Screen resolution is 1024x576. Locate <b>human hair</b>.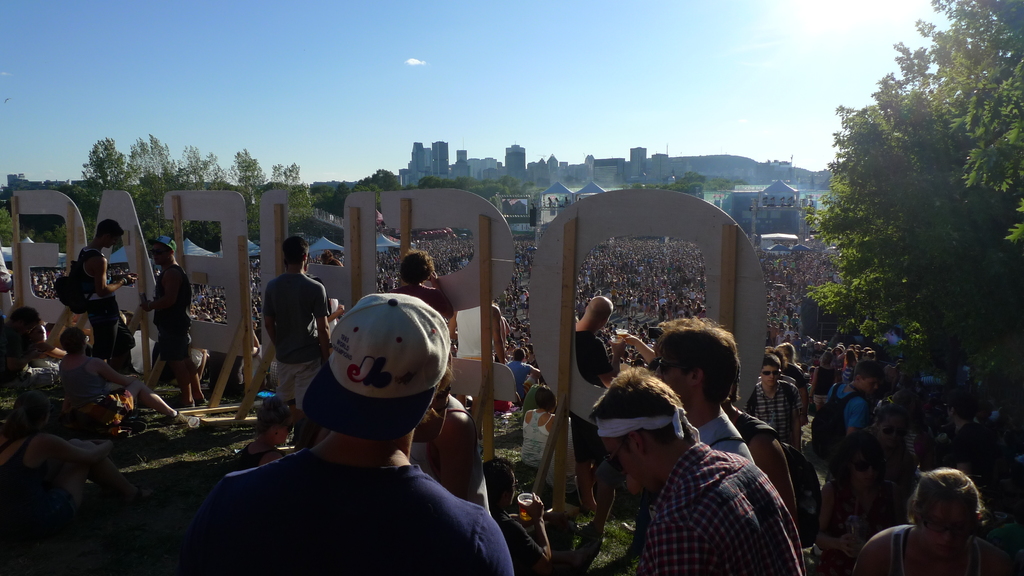
bbox=(397, 247, 435, 288).
